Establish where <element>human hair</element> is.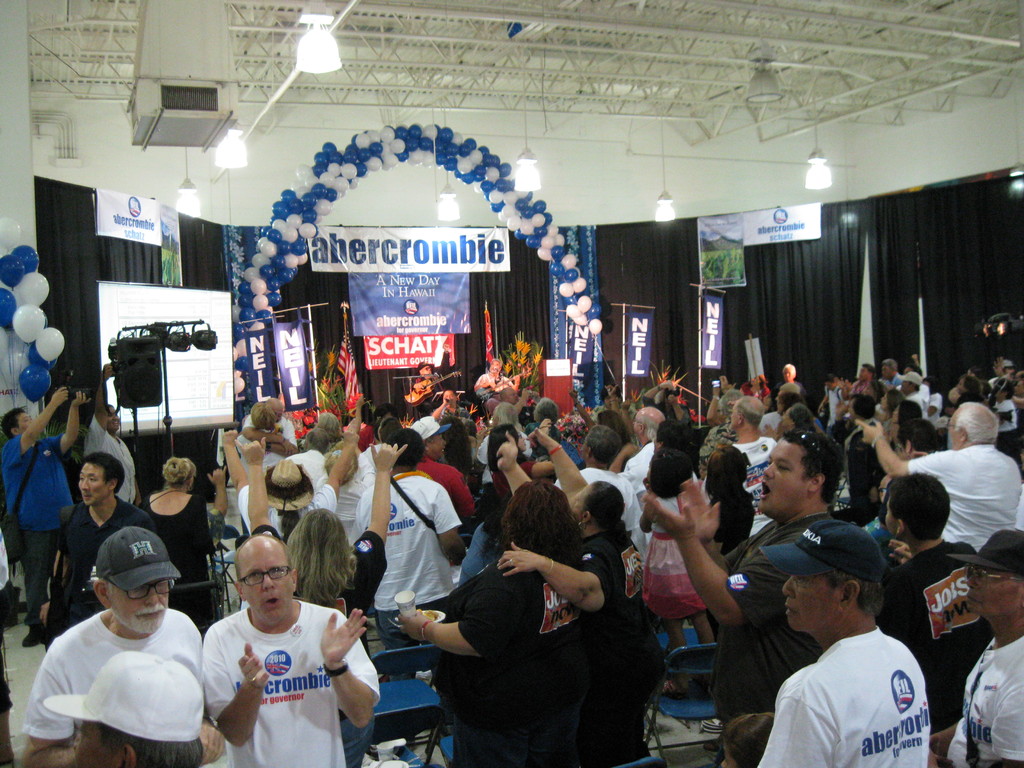
Established at [x1=248, y1=399, x2=276, y2=431].
